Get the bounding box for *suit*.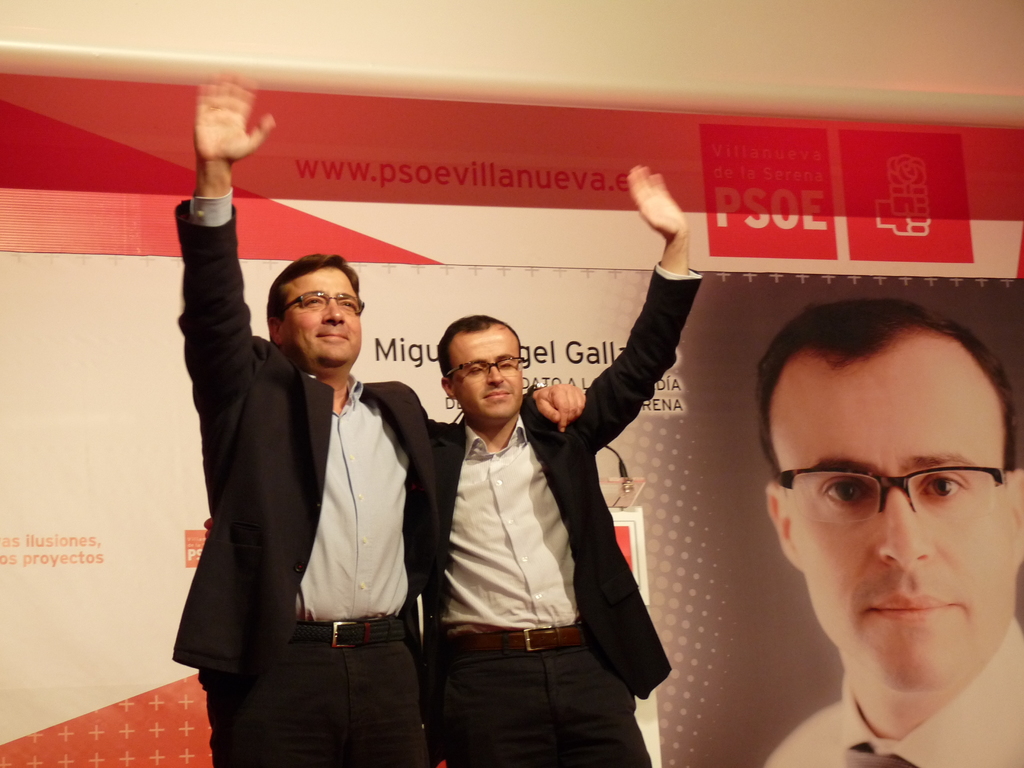
426:259:703:767.
